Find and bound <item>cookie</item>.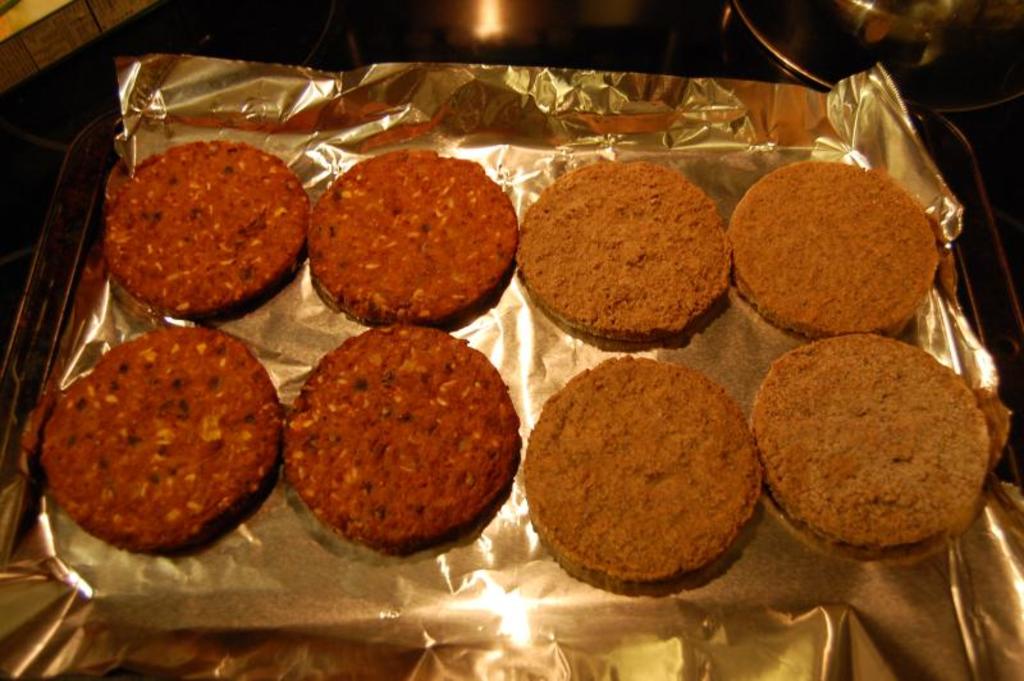
Bound: 302, 145, 522, 324.
